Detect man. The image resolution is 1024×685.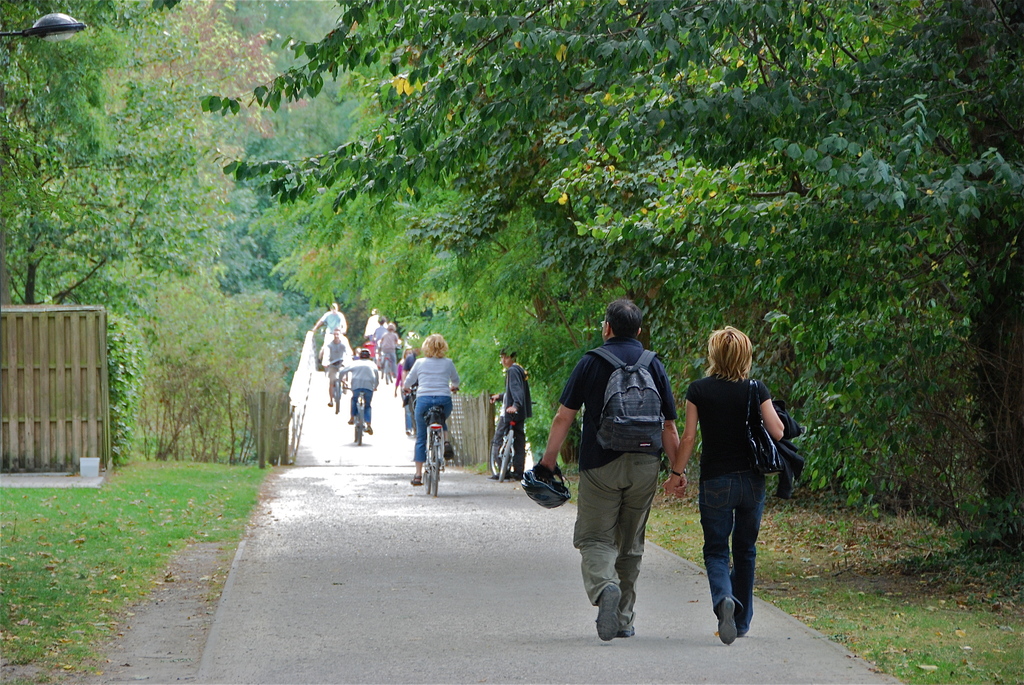
559:300:687:644.
